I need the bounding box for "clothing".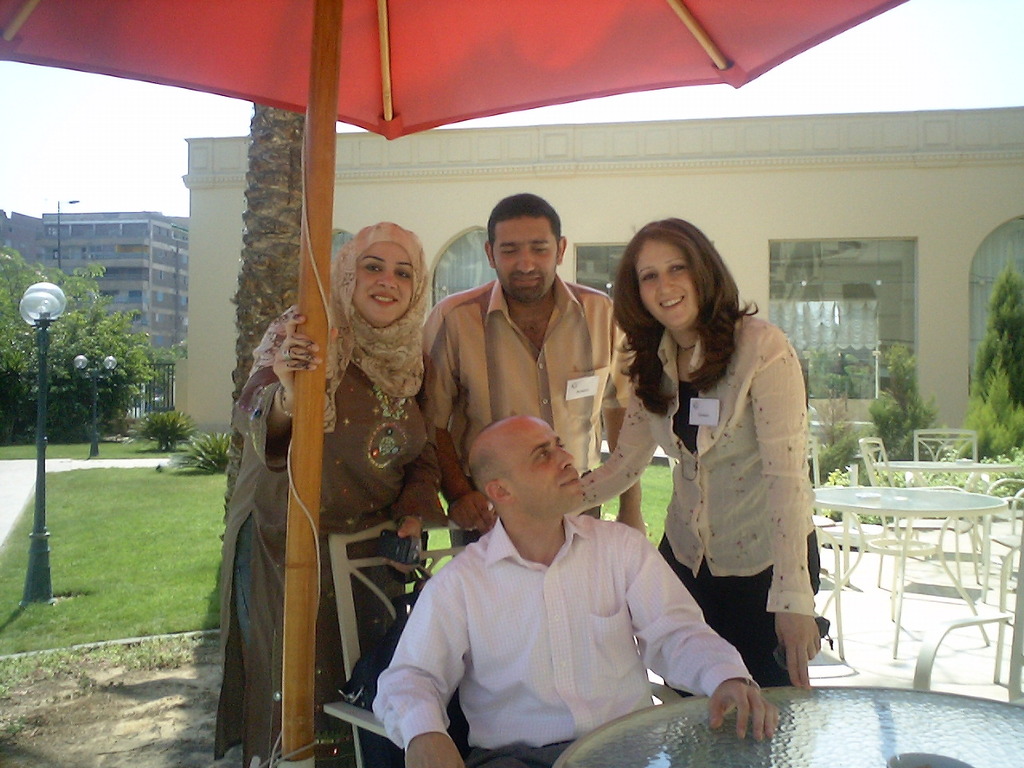
Here it is: 374/483/738/742.
